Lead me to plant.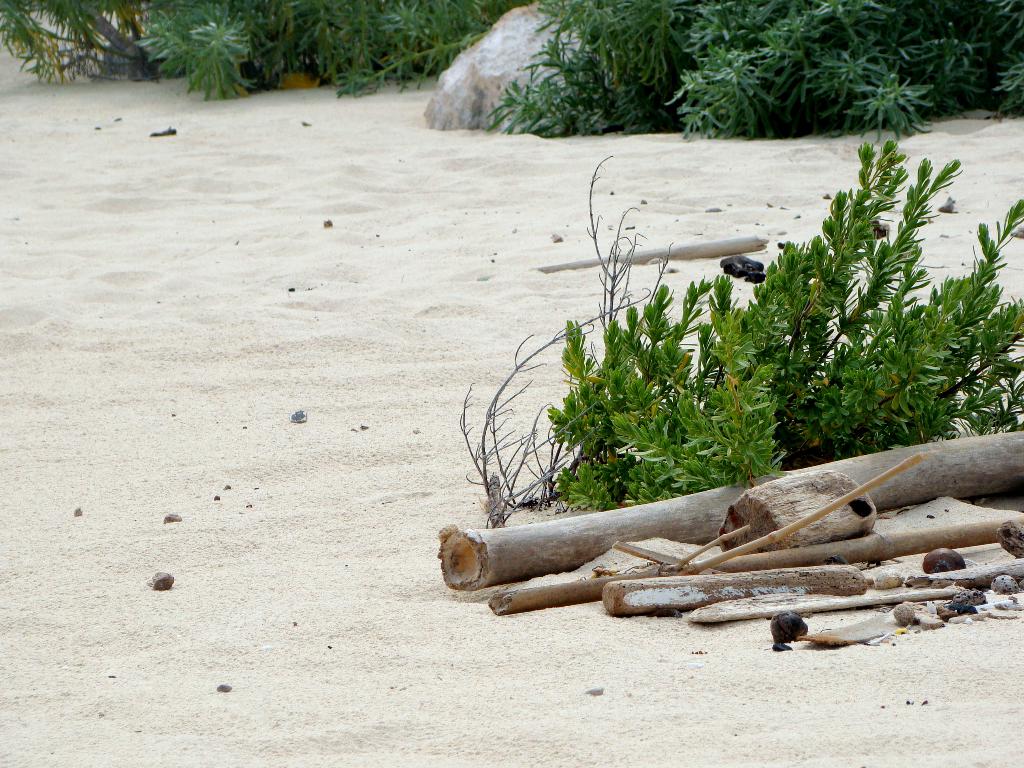
Lead to region(678, 0, 866, 148).
